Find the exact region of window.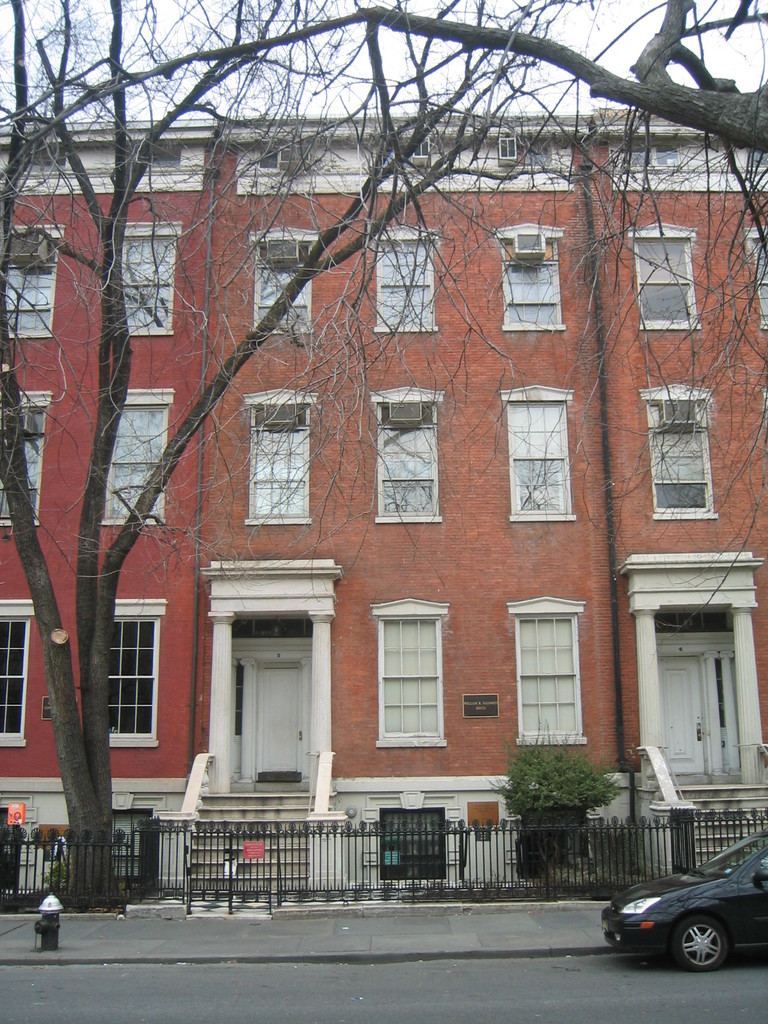
Exact region: {"left": 500, "top": 239, "right": 560, "bottom": 324}.
